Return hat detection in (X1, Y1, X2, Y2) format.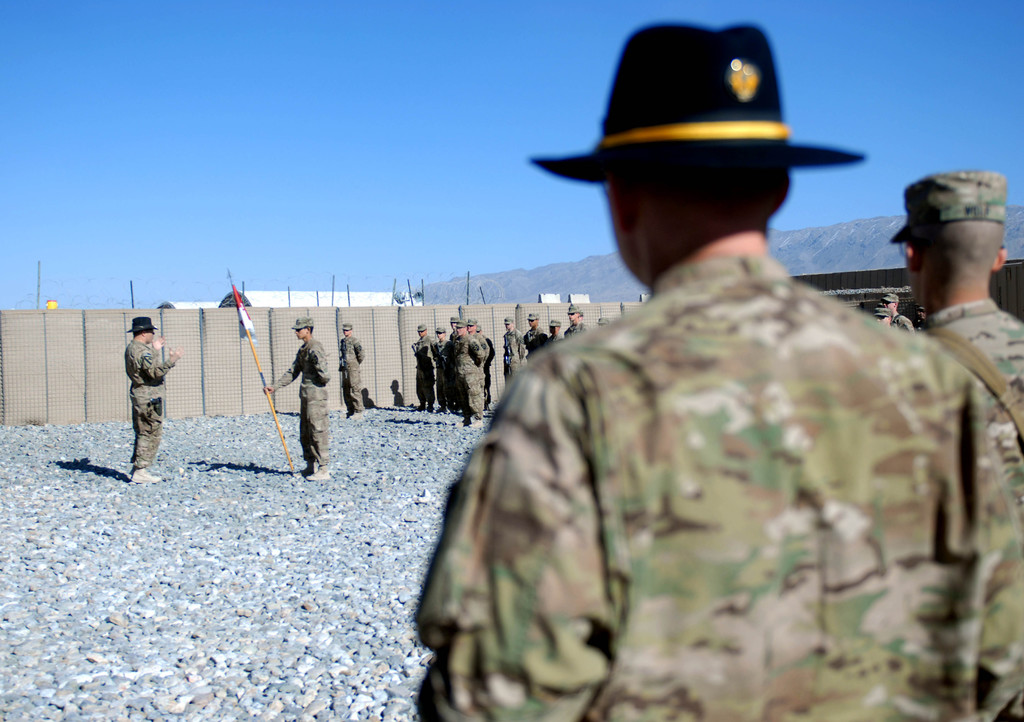
(595, 316, 605, 324).
